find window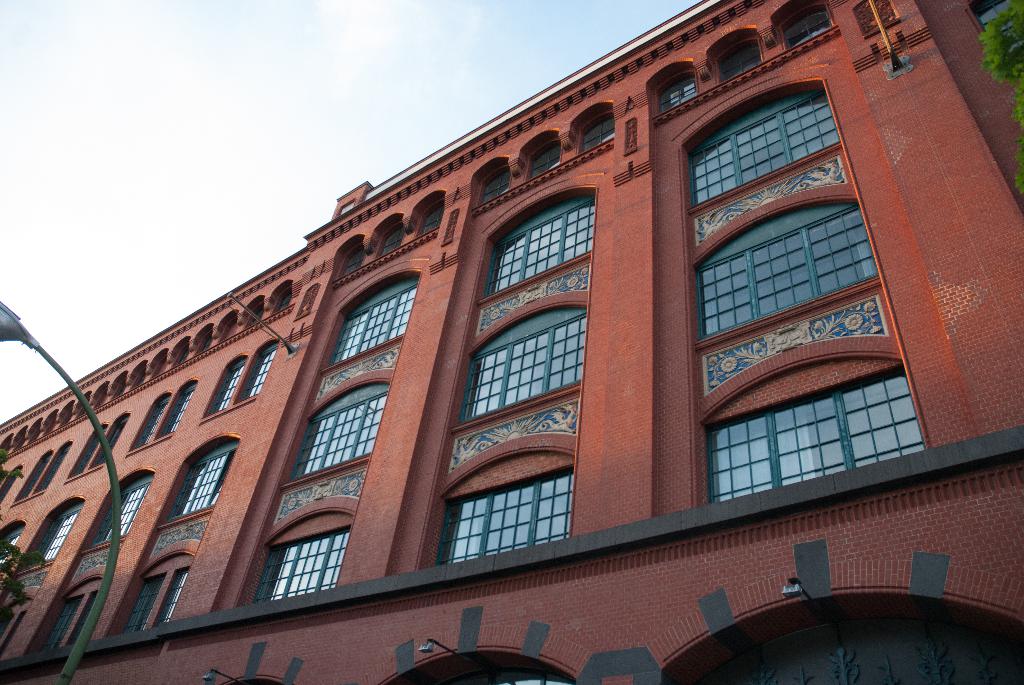
Rect(167, 449, 241, 531)
